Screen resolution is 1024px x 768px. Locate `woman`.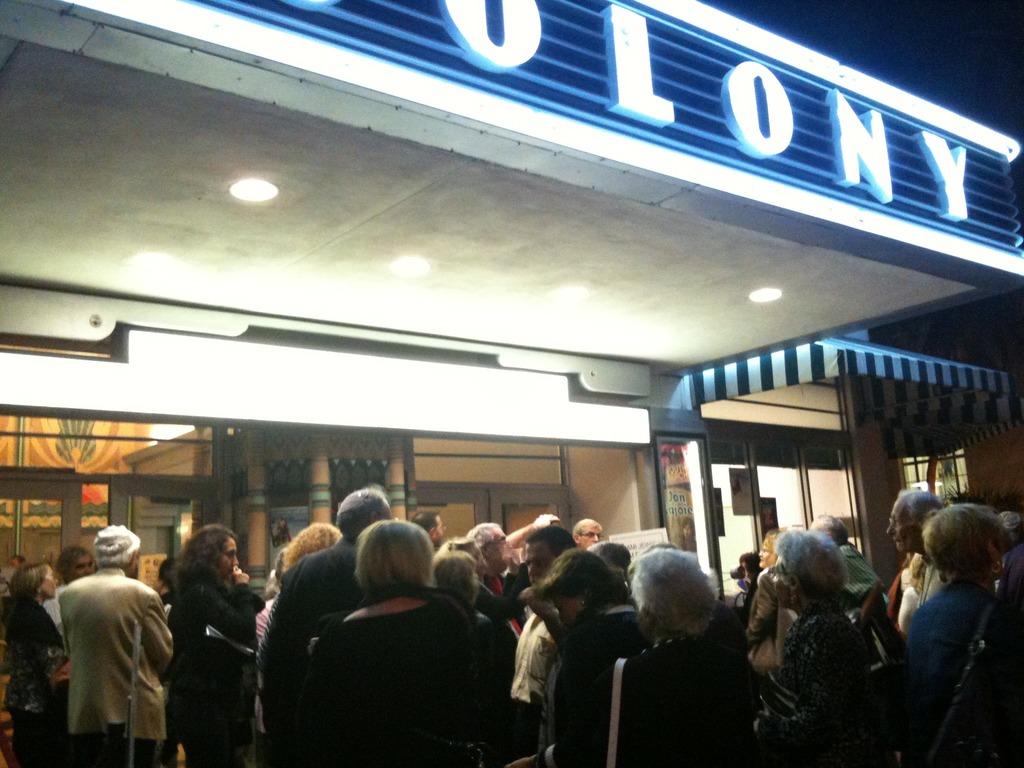
152, 531, 250, 767.
